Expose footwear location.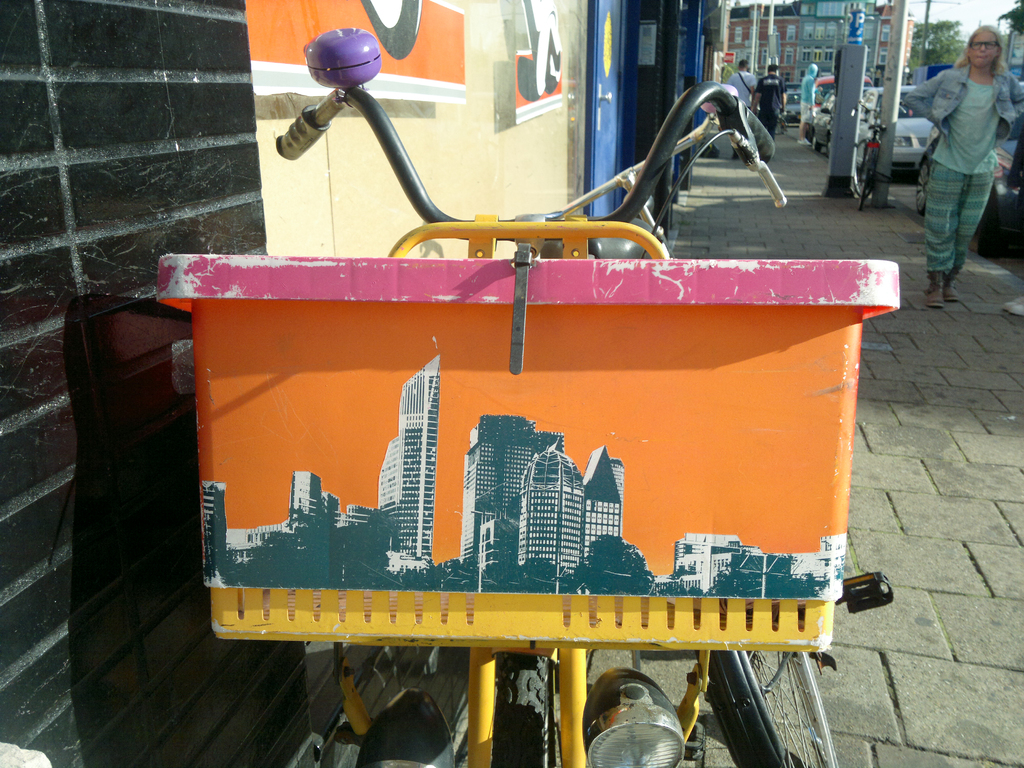
Exposed at {"x1": 730, "y1": 148, "x2": 741, "y2": 158}.
